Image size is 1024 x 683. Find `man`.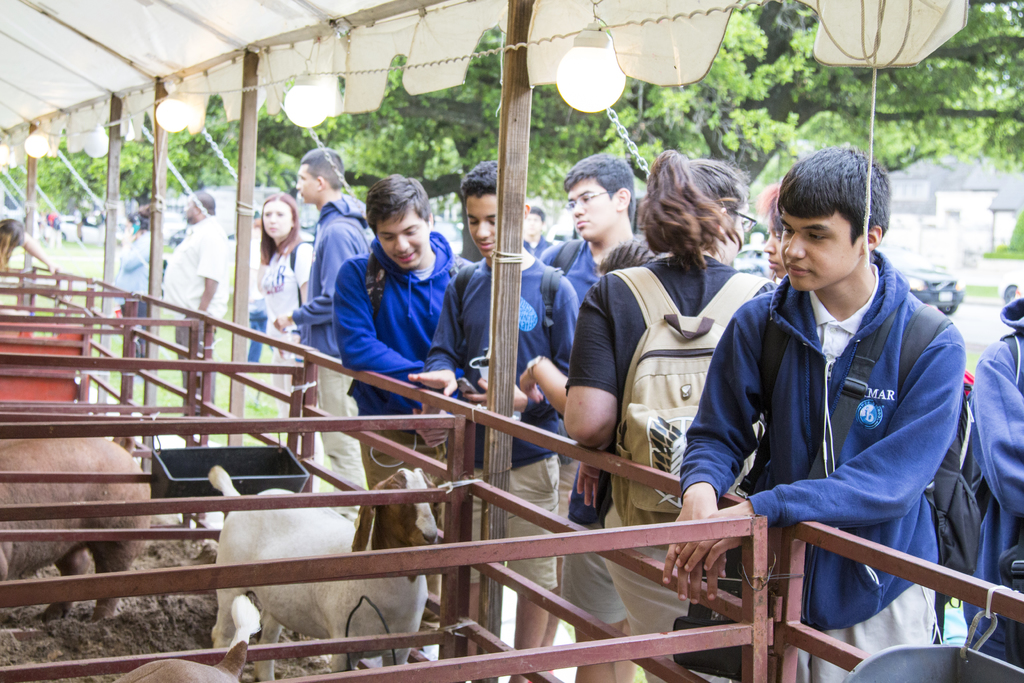
<bbox>270, 142, 369, 514</bbox>.
